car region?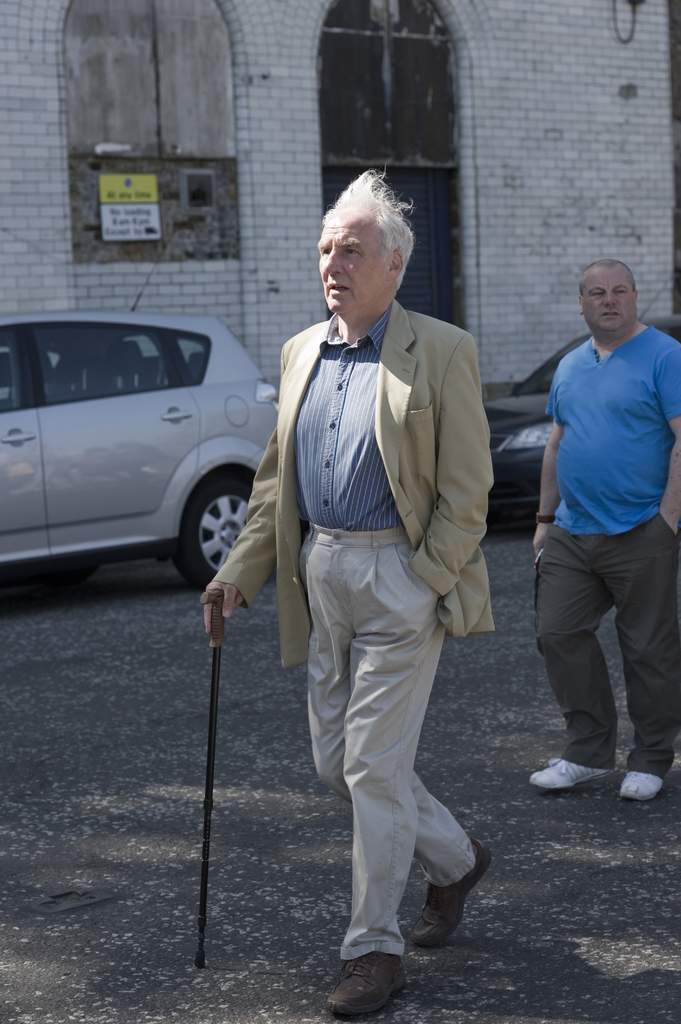
crop(466, 309, 680, 519)
